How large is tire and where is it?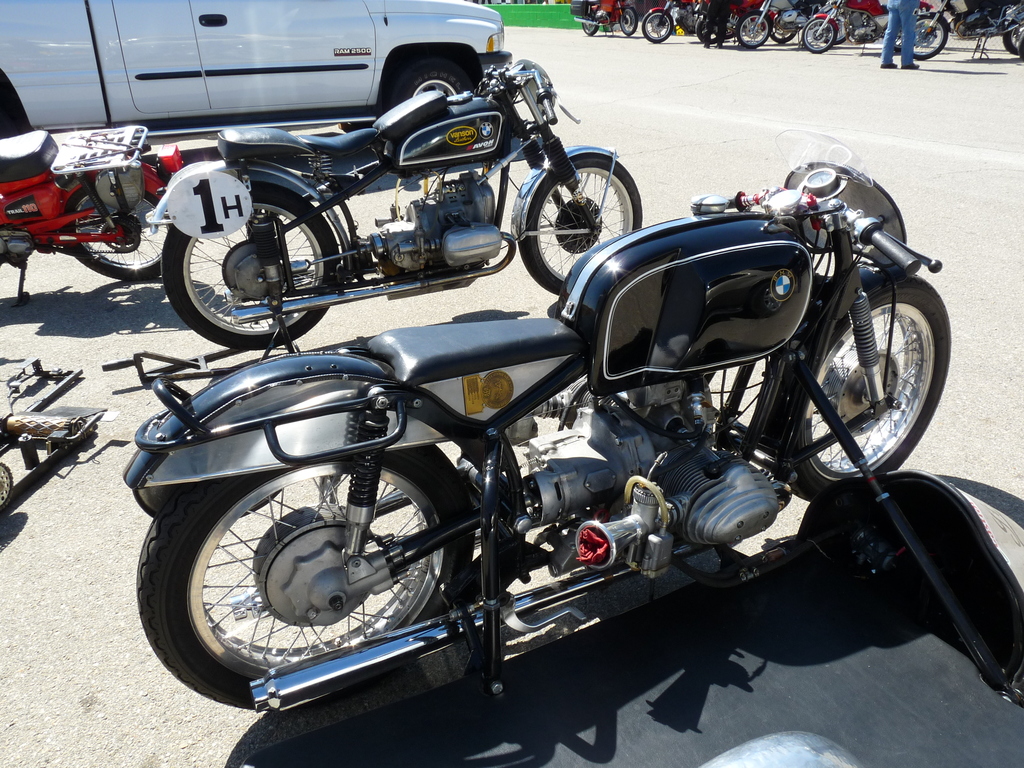
Bounding box: rect(642, 11, 673, 44).
